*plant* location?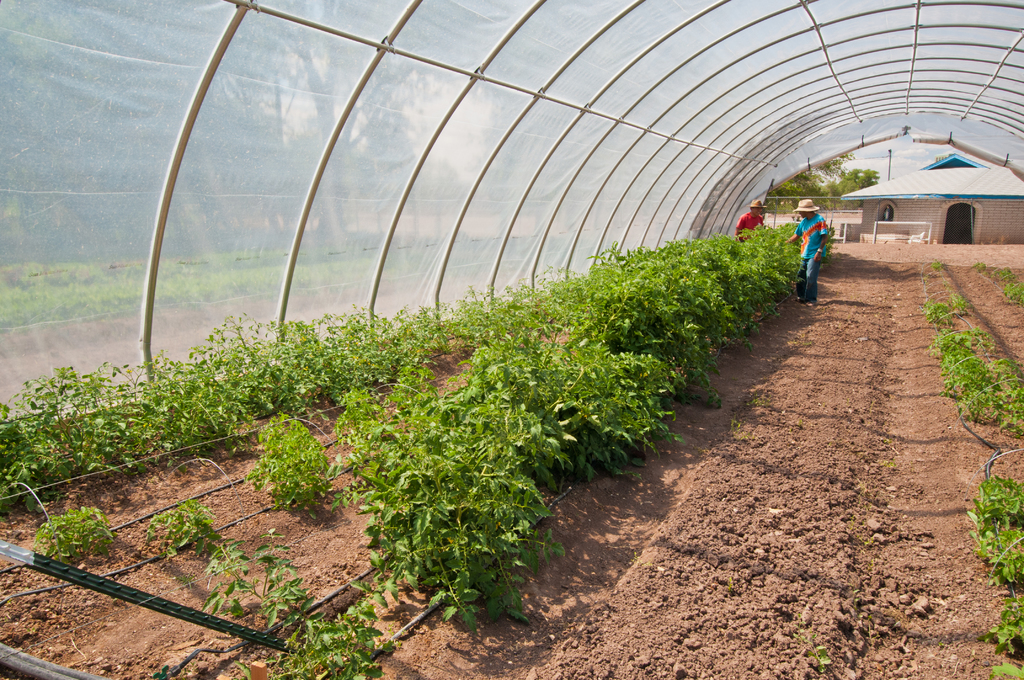
BBox(452, 277, 551, 362)
